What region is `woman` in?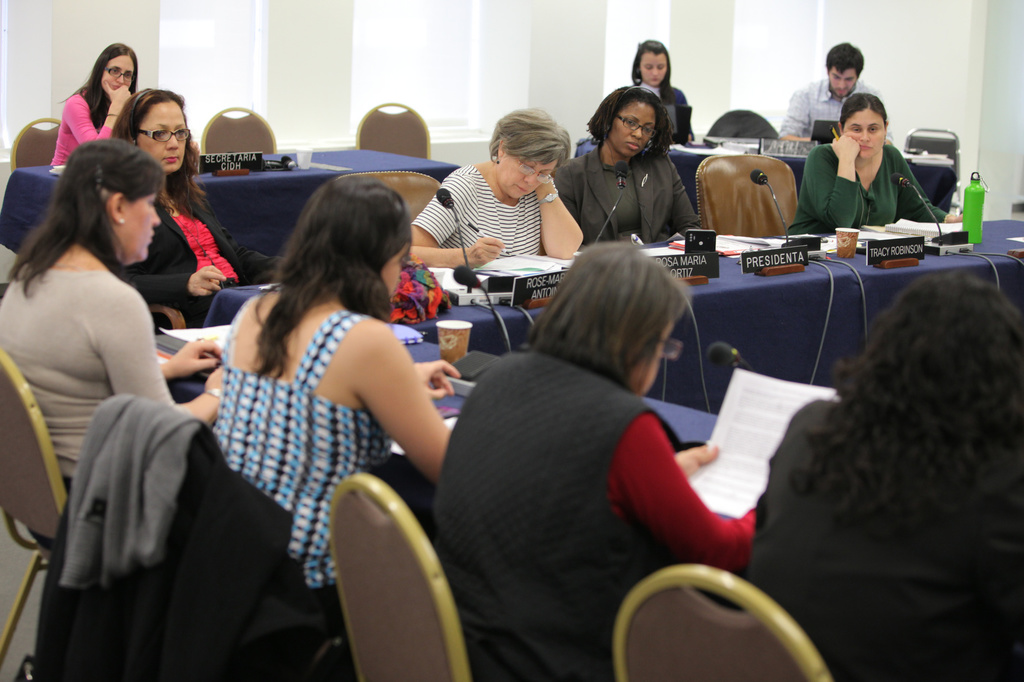
543/94/704/251.
